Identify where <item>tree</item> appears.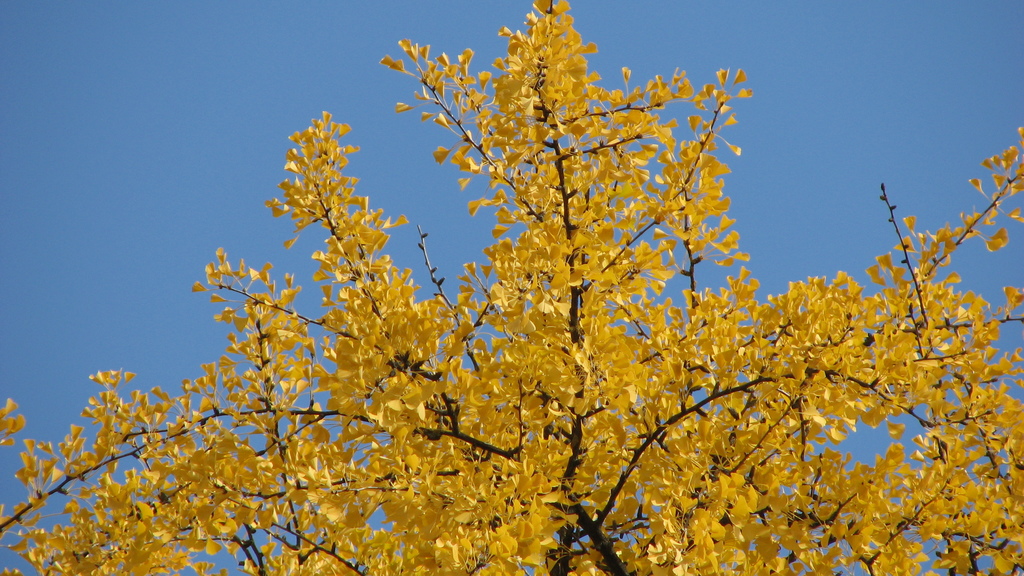
Appears at 93:5:977:573.
